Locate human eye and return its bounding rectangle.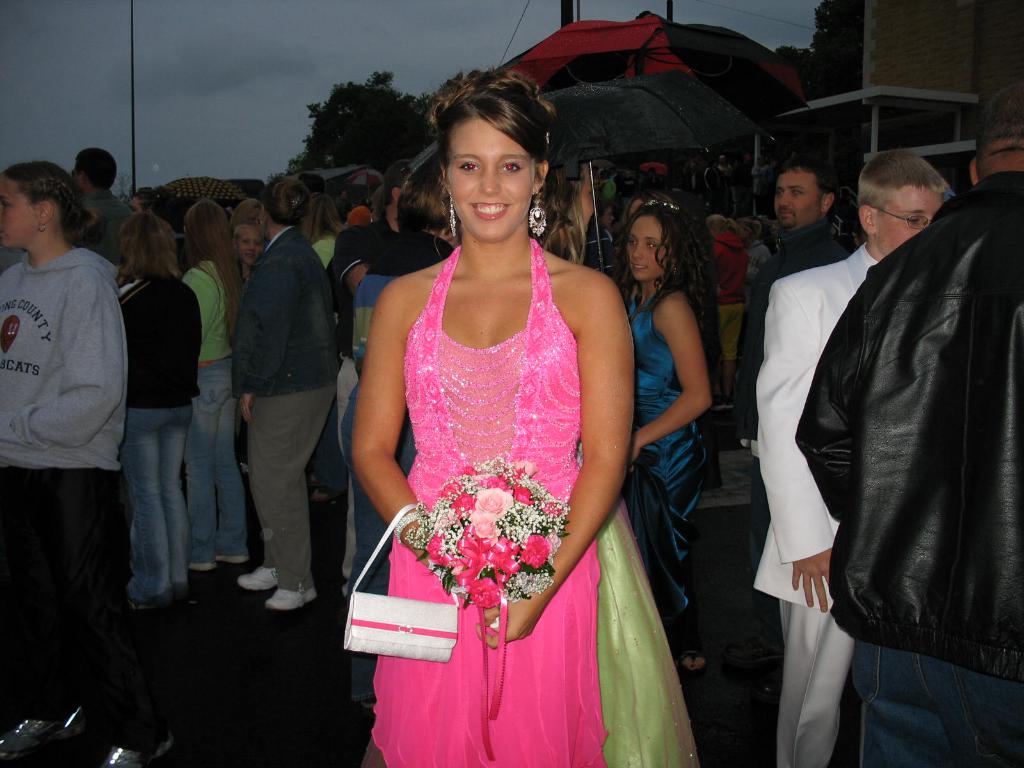
box(0, 200, 12, 211).
